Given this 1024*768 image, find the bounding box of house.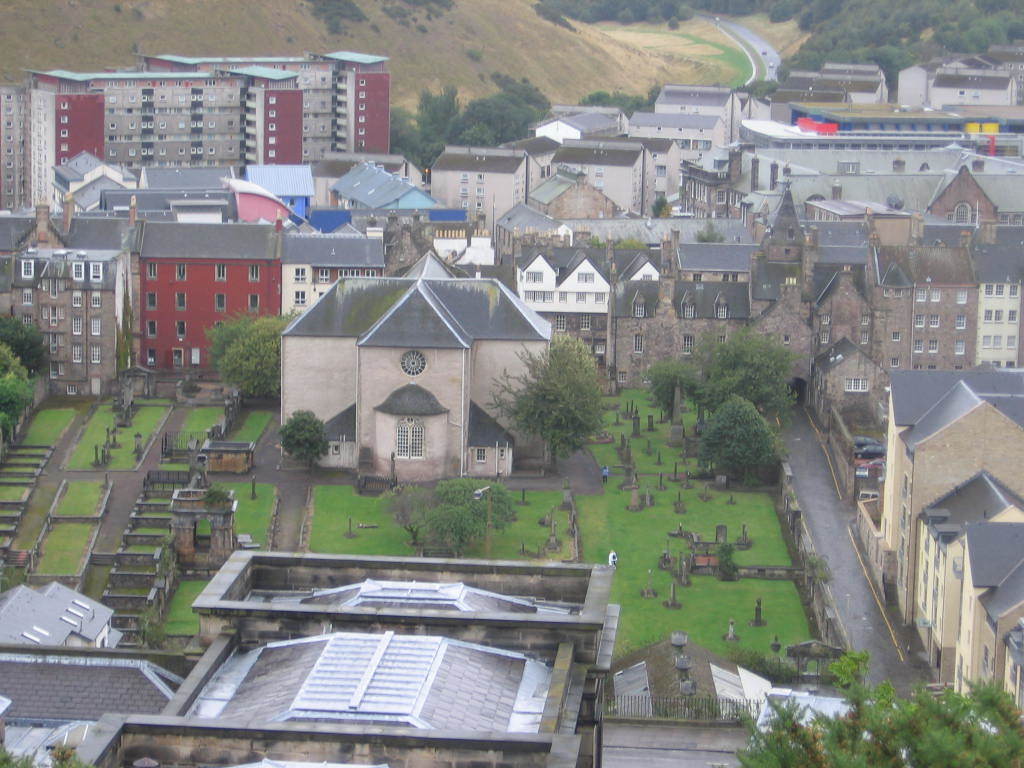
0:66:244:216.
